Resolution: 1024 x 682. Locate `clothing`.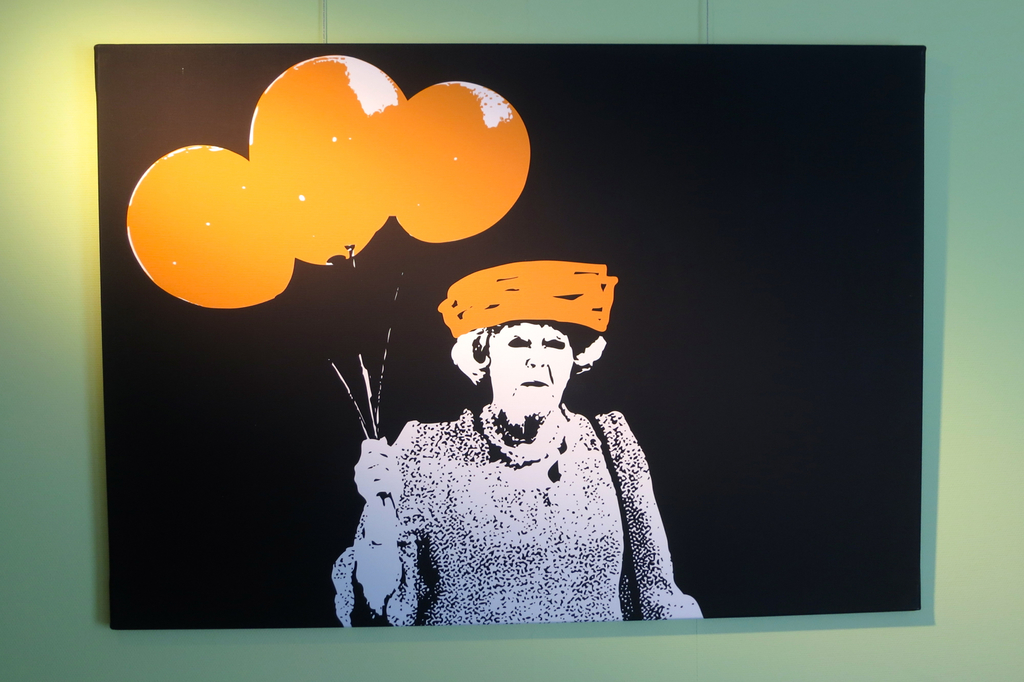
bbox=(345, 321, 703, 647).
